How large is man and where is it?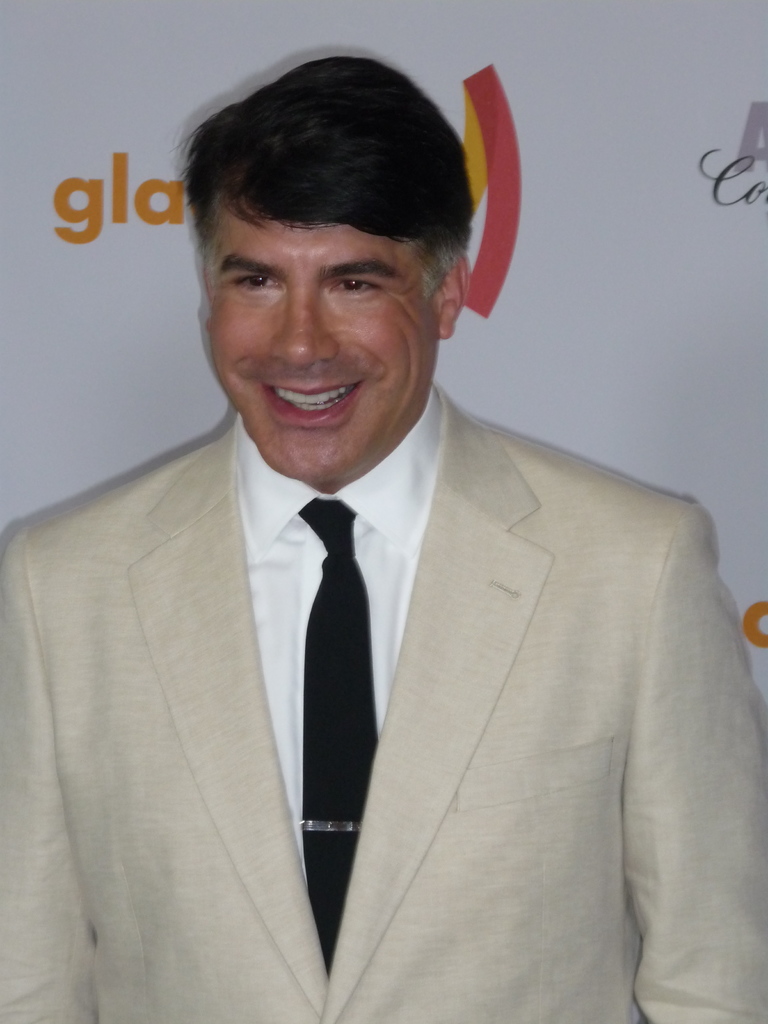
Bounding box: box=[20, 83, 724, 1021].
